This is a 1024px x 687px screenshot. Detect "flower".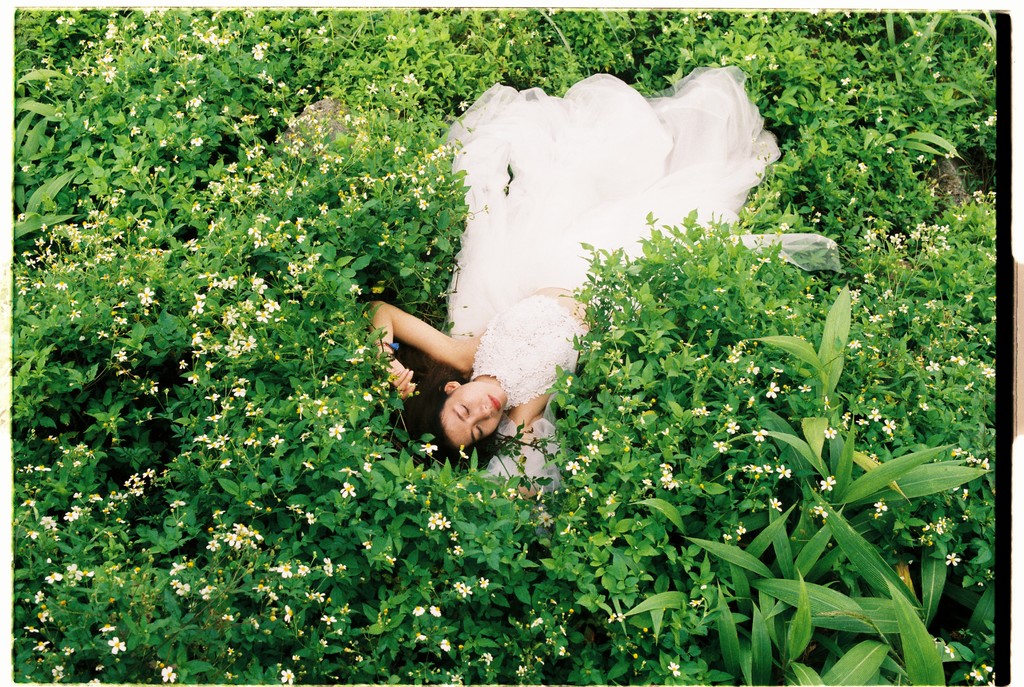
[x1=744, y1=466, x2=762, y2=470].
